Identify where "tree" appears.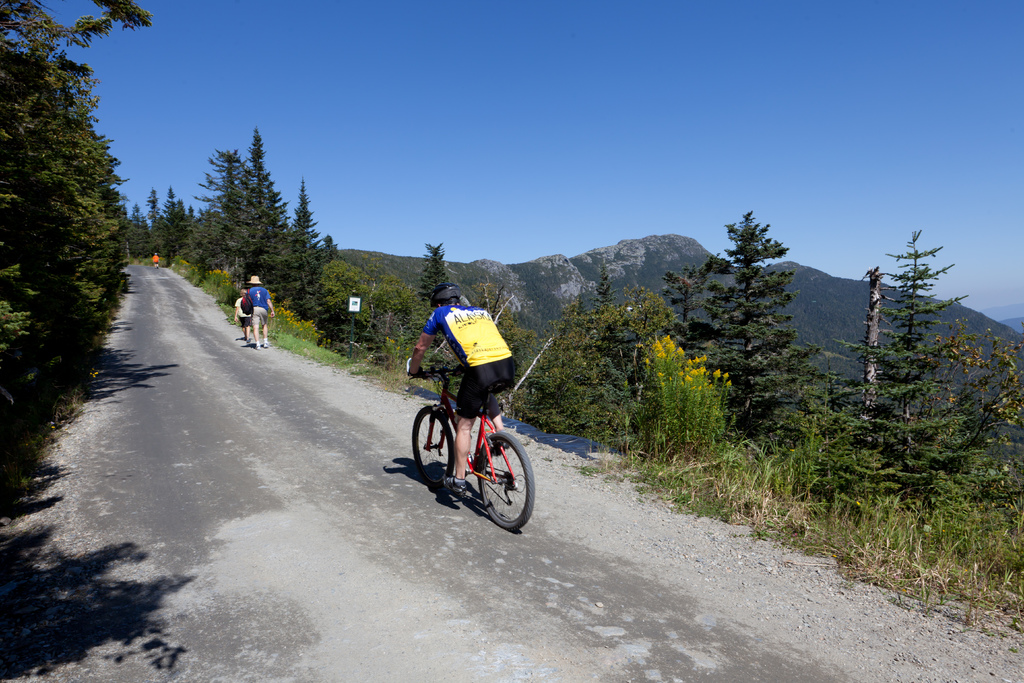
Appears at 305,252,376,353.
